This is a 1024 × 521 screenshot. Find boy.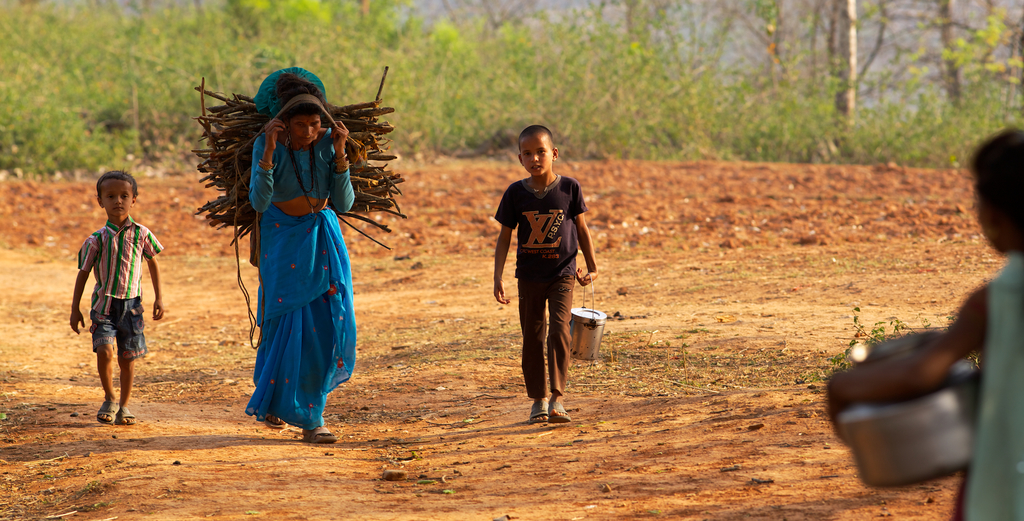
Bounding box: 67,169,166,426.
